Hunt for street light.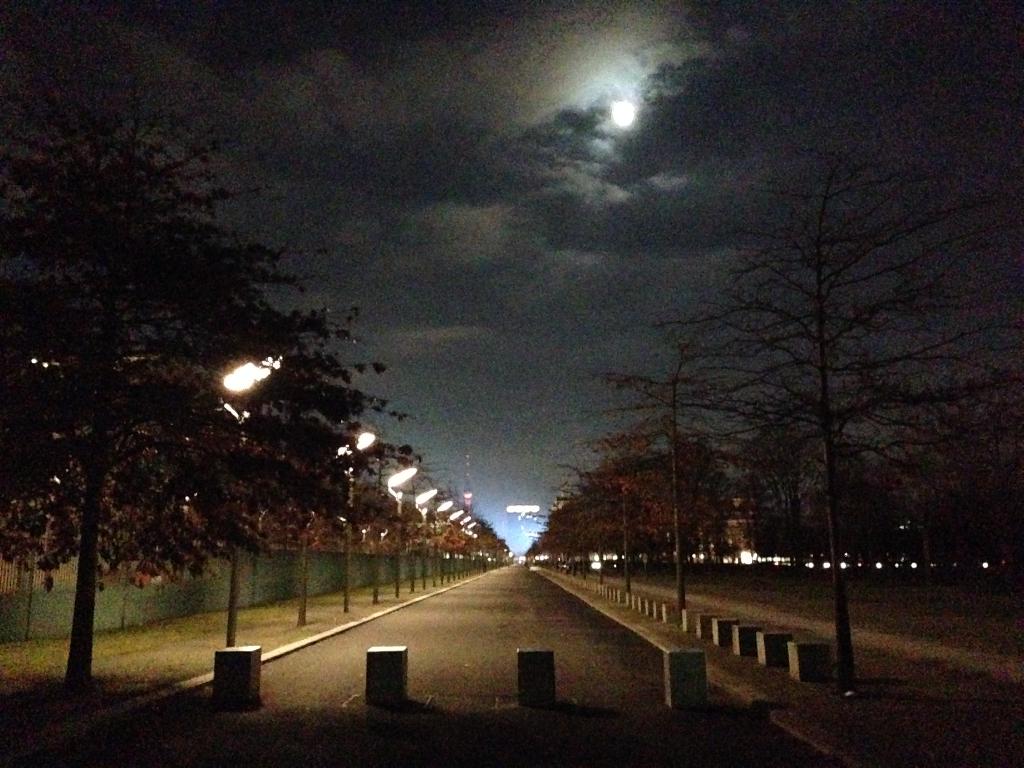
Hunted down at 420, 492, 445, 595.
